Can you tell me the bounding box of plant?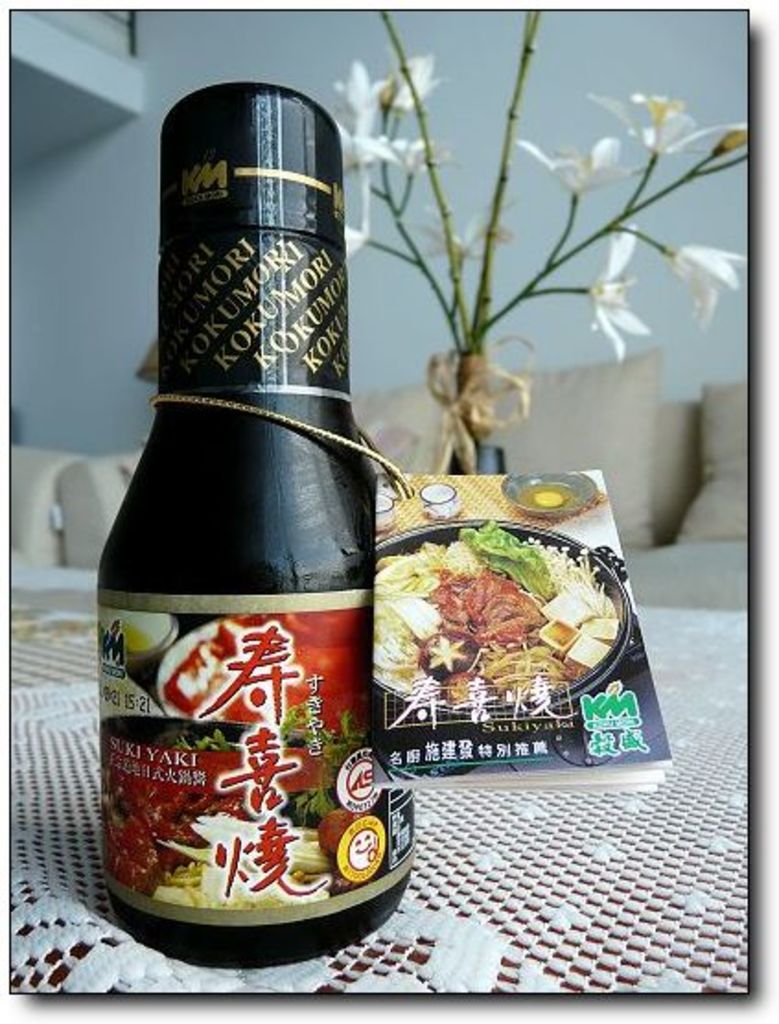
x1=331 y1=13 x2=748 y2=446.
